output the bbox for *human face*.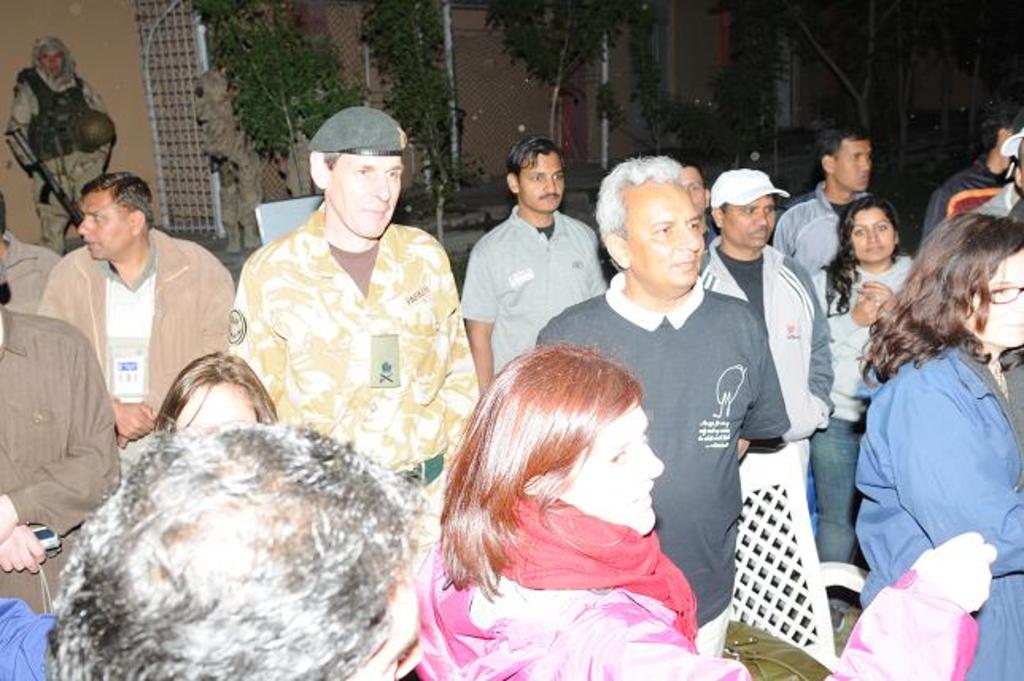
622,181,704,285.
